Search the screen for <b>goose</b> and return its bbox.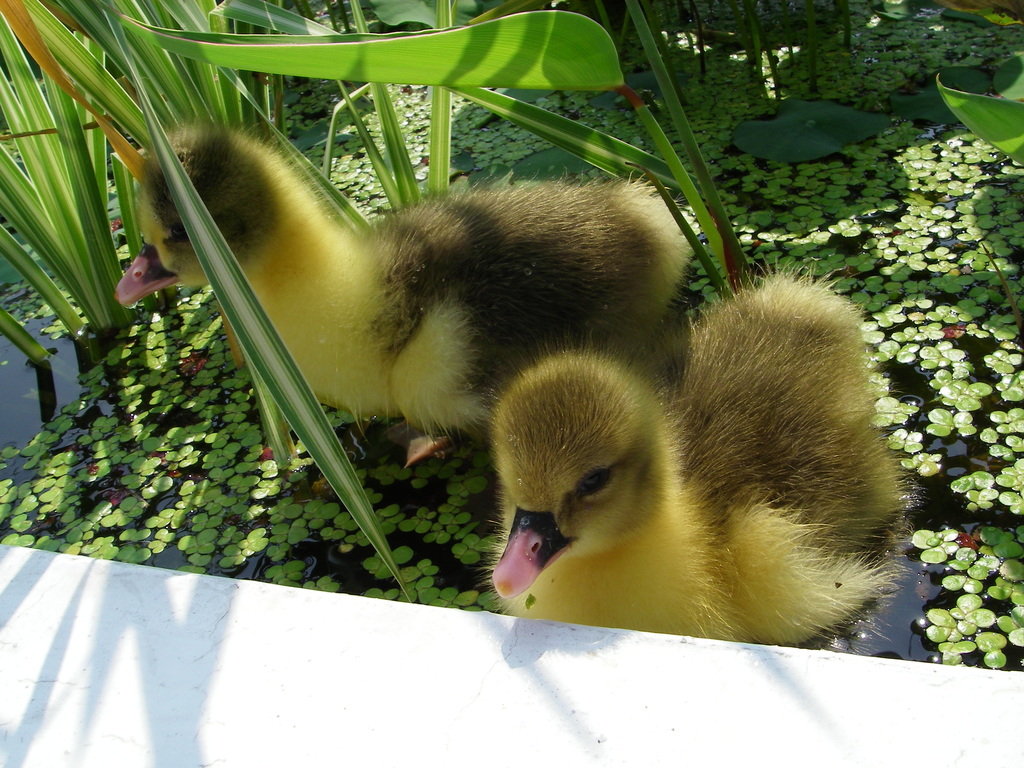
Found: 109:124:668:458.
